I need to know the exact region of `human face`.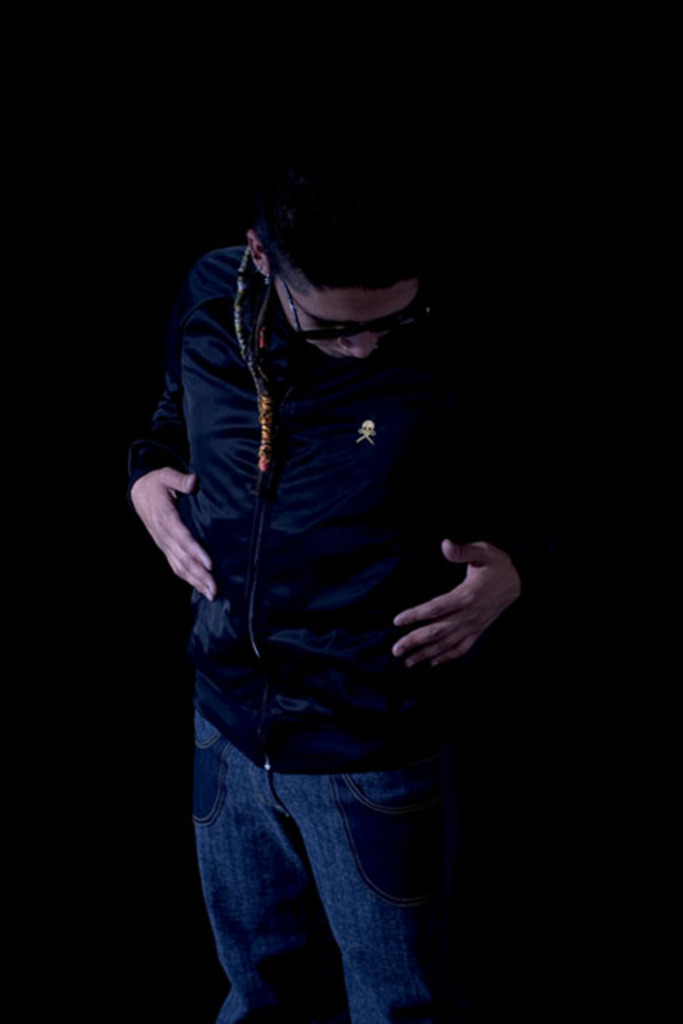
Region: <box>275,280,425,360</box>.
